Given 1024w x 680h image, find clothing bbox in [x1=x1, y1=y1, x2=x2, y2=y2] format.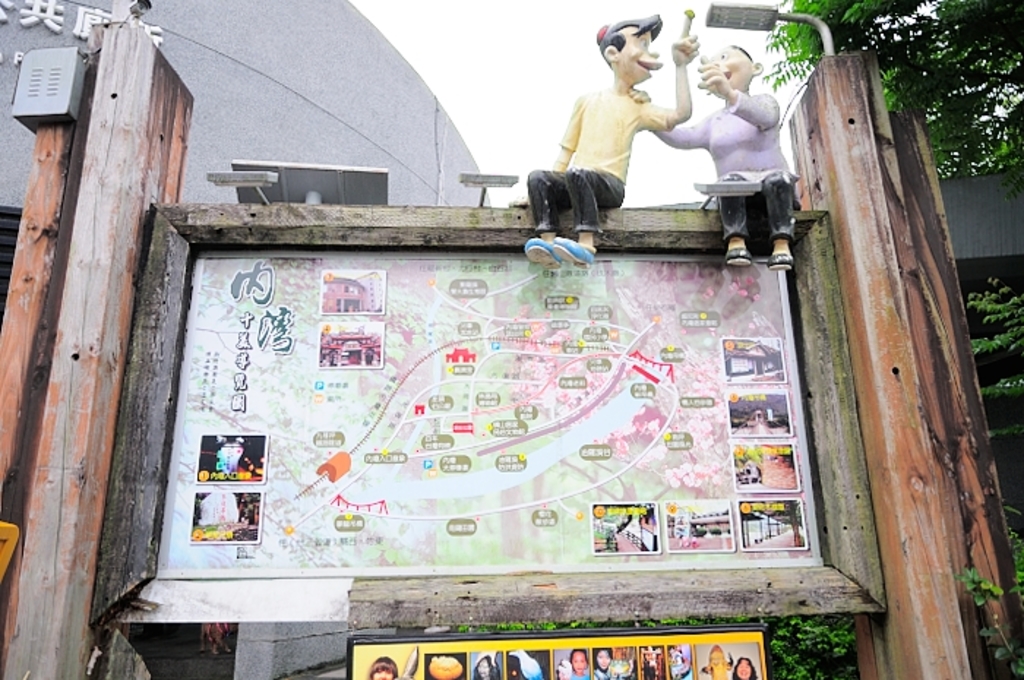
[x1=528, y1=83, x2=676, y2=240].
